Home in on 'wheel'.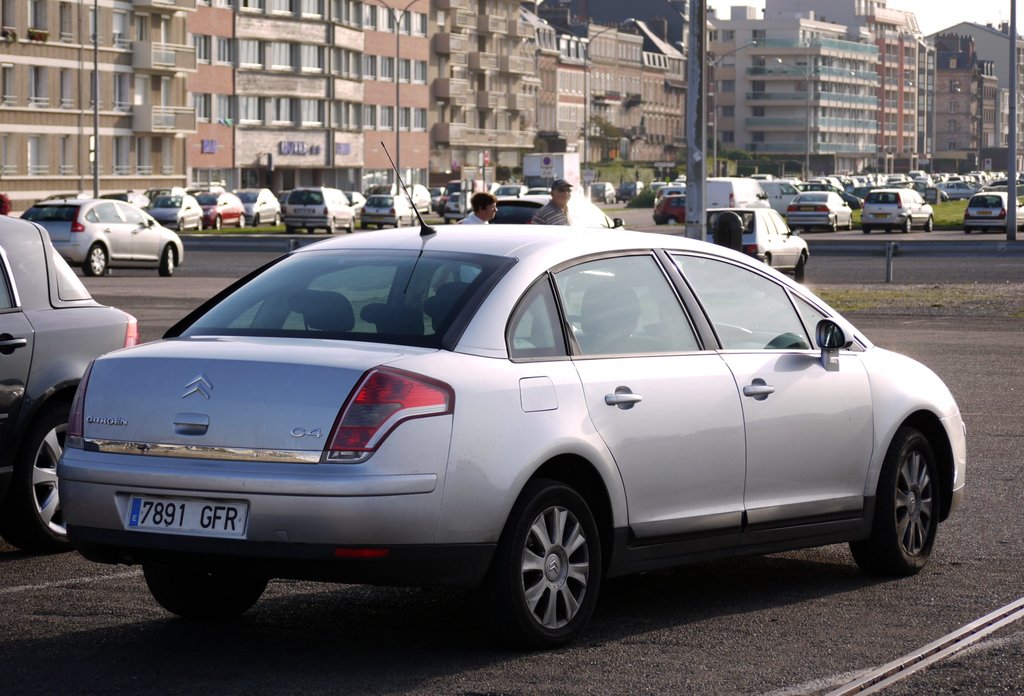
Homed in at <bbox>374, 225, 383, 231</bbox>.
